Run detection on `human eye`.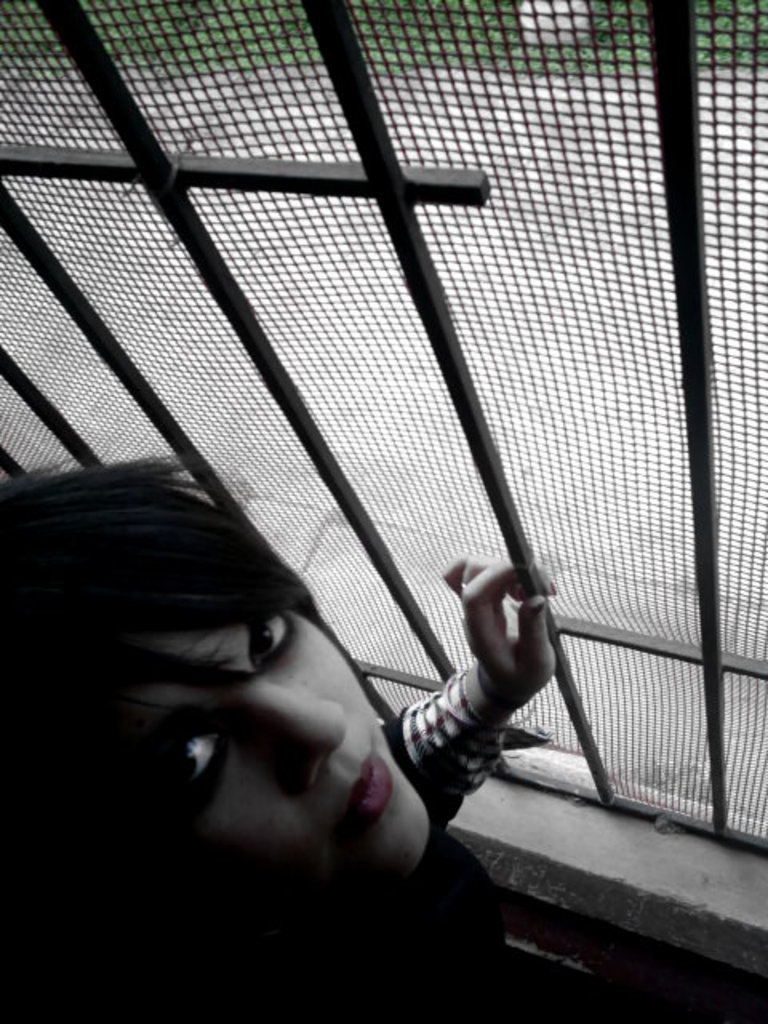
Result: <box>240,600,301,678</box>.
